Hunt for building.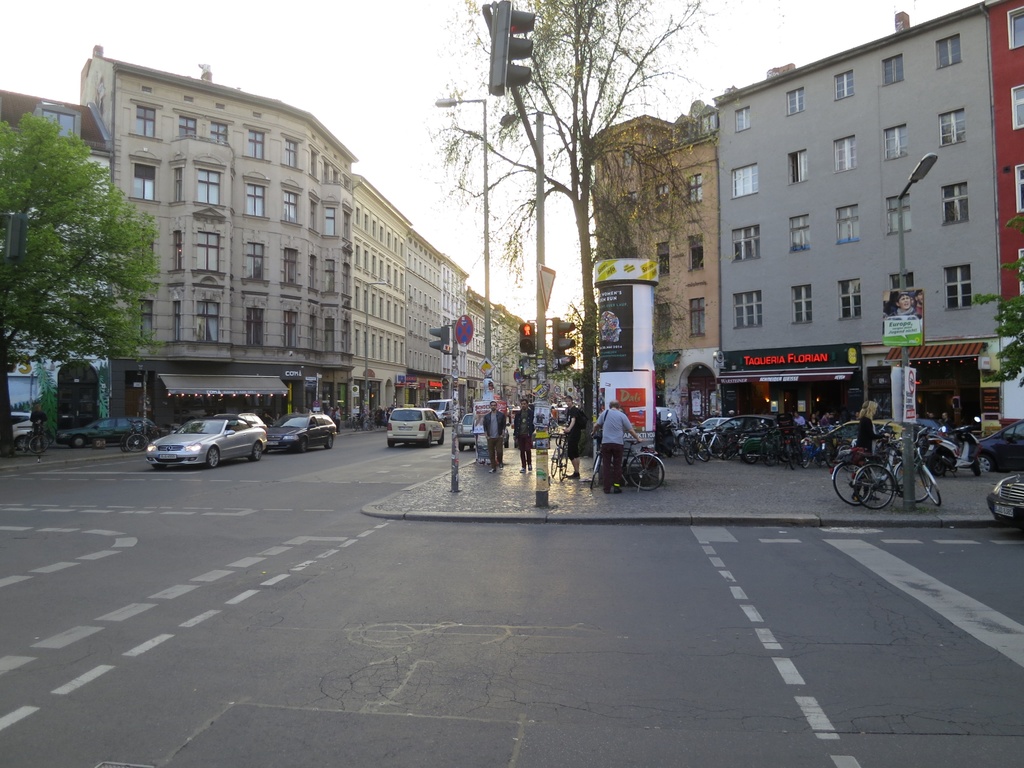
Hunted down at region(983, 0, 1023, 417).
